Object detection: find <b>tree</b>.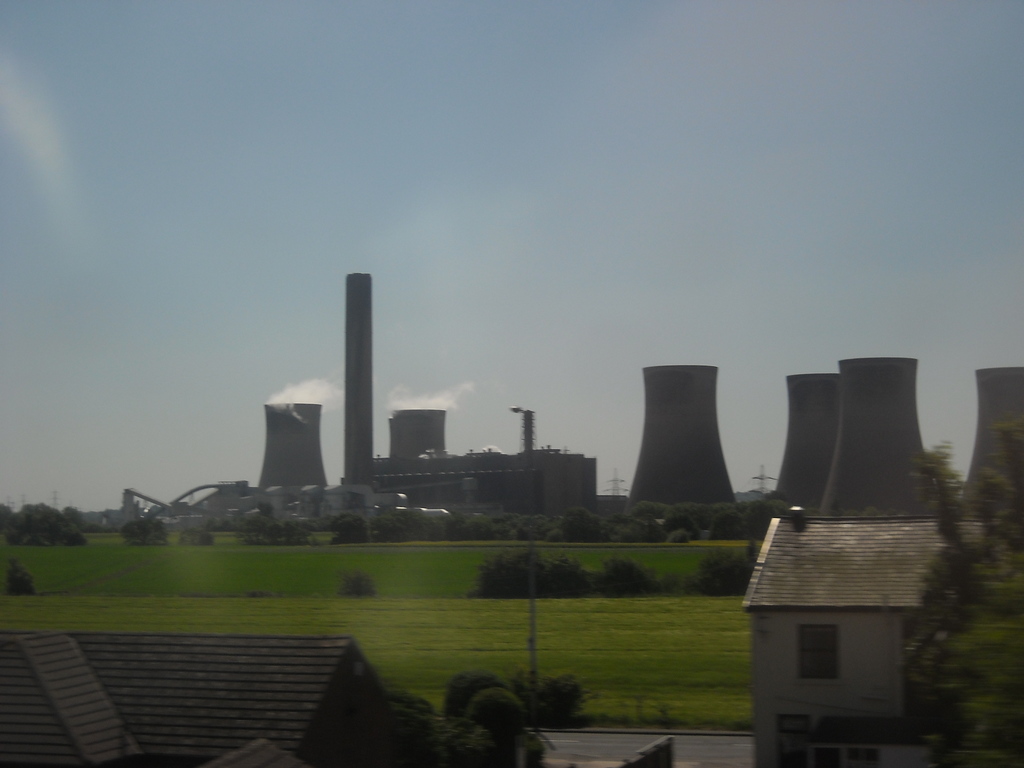
l=467, t=548, r=605, b=600.
